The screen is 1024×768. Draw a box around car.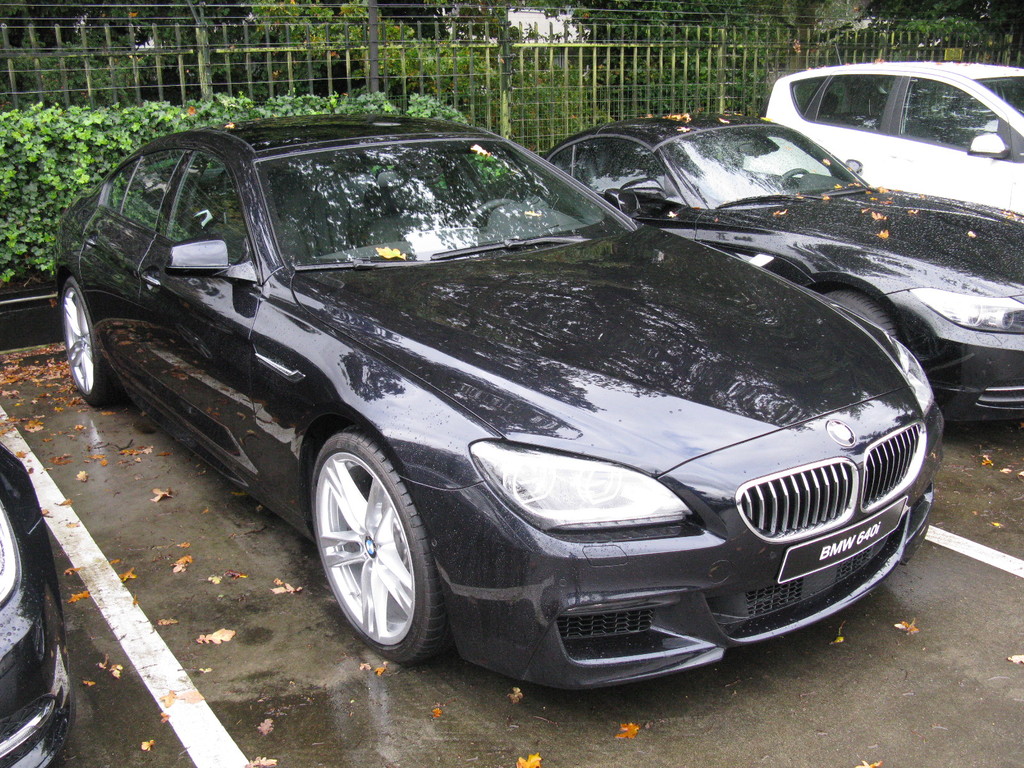
locate(54, 109, 961, 684).
